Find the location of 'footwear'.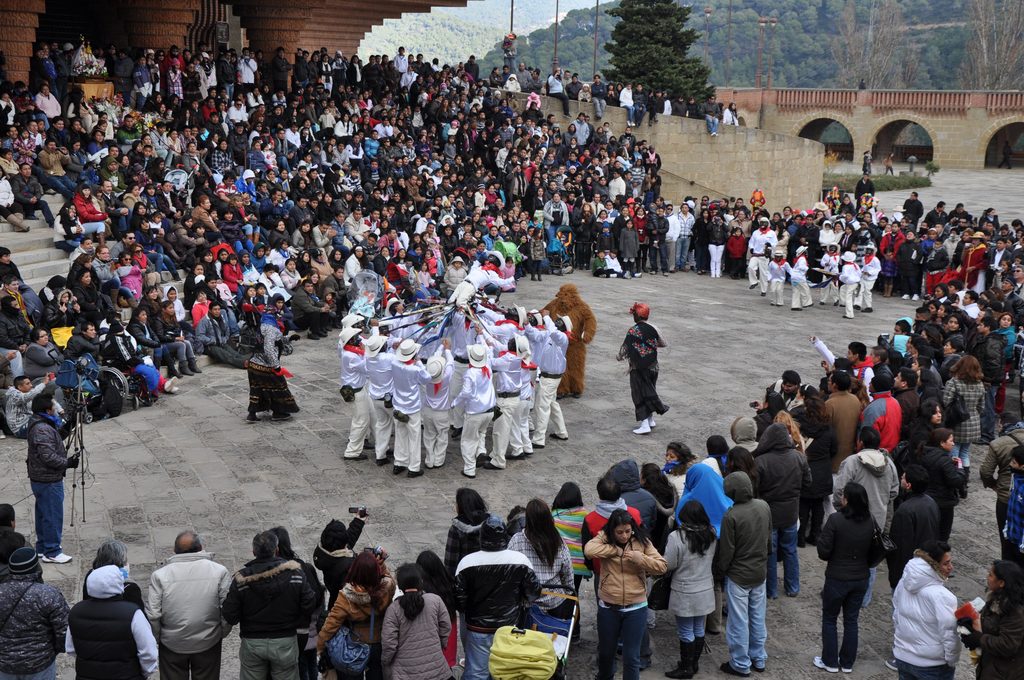
Location: x1=269, y1=411, x2=291, y2=421.
